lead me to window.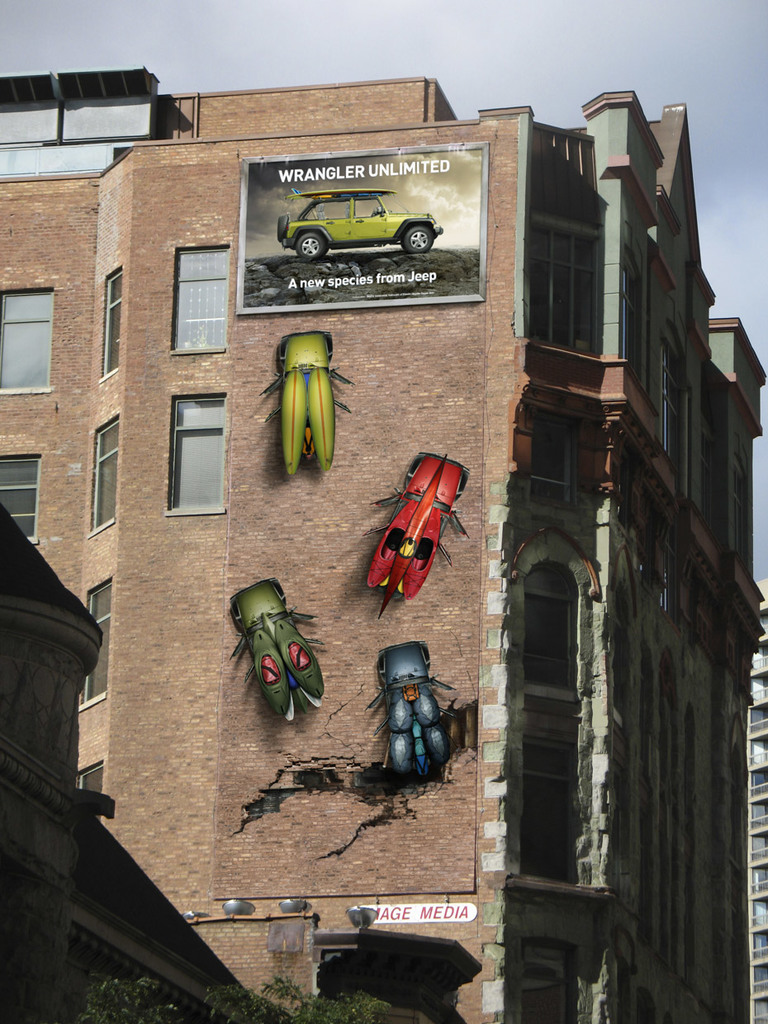
Lead to left=624, top=240, right=649, bottom=391.
